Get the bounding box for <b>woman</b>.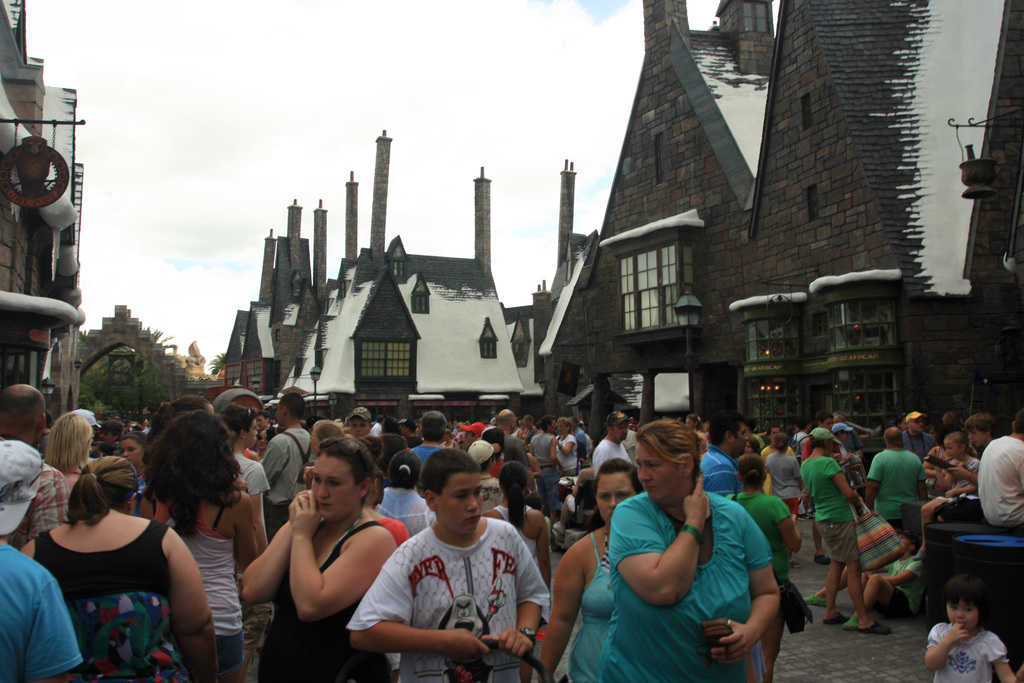
{"left": 540, "top": 457, "right": 642, "bottom": 682}.
